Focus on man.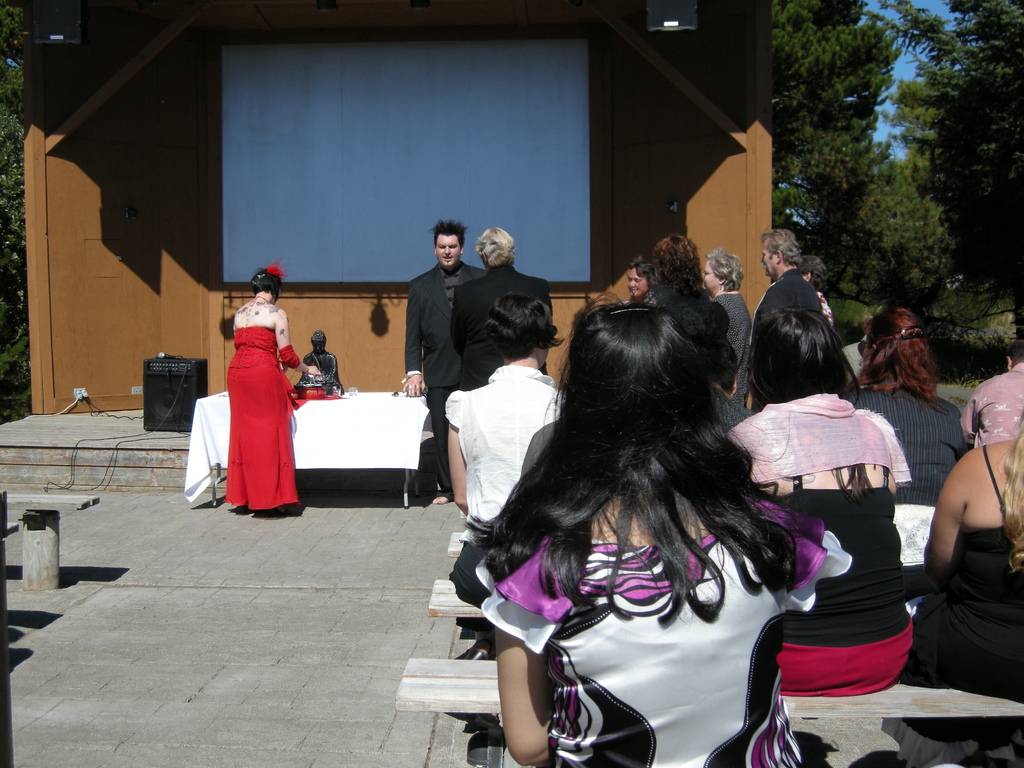
Focused at l=749, t=228, r=819, b=339.
